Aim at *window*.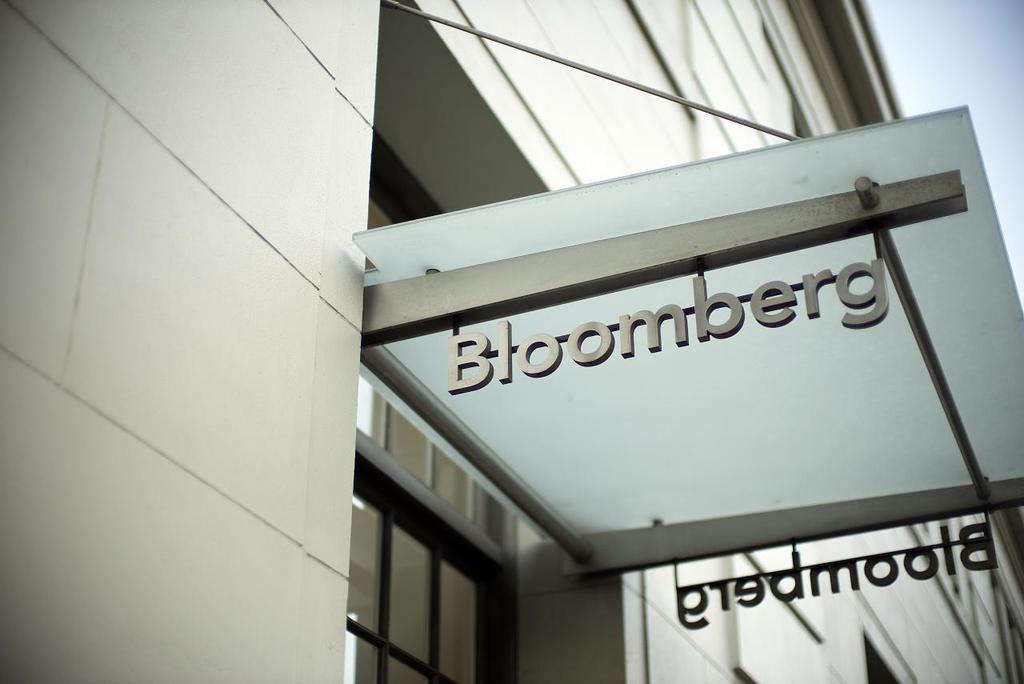
Aimed at x1=862, y1=626, x2=905, y2=683.
